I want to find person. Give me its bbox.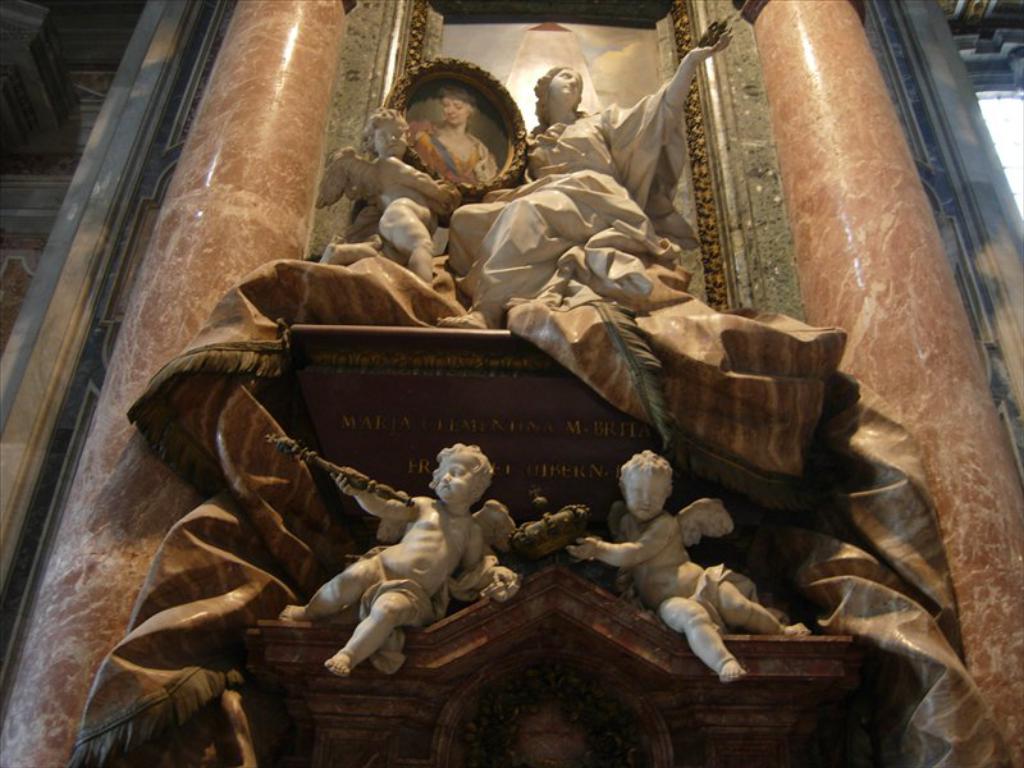
box(413, 90, 493, 184).
